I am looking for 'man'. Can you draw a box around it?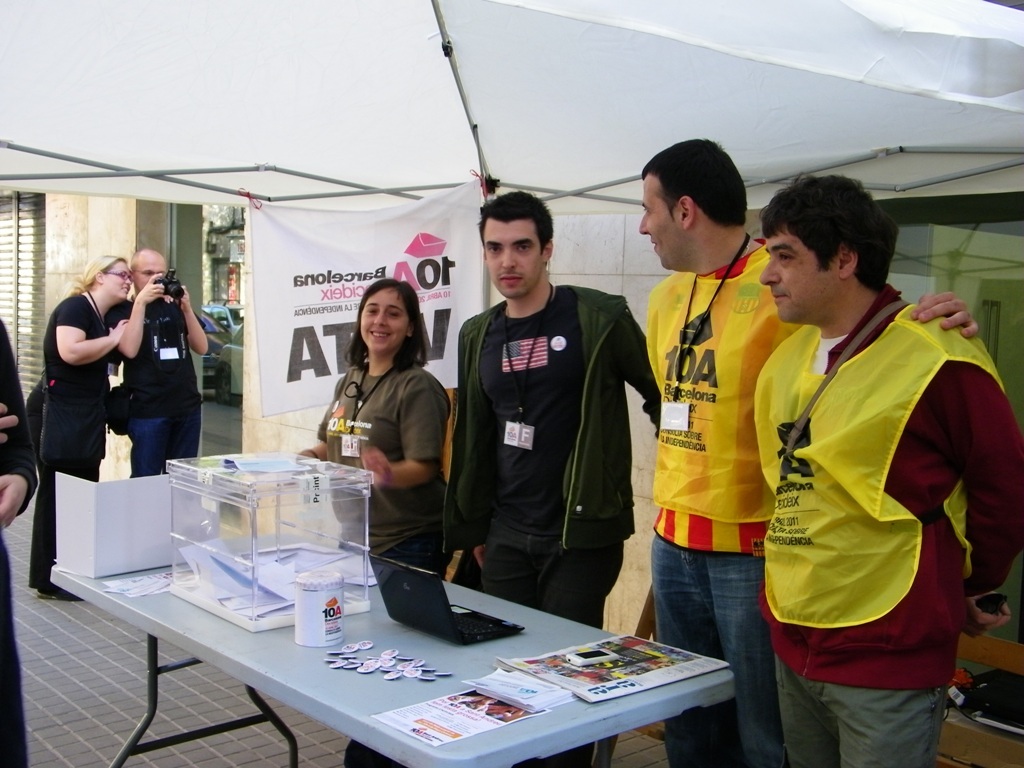
Sure, the bounding box is region(101, 247, 210, 475).
